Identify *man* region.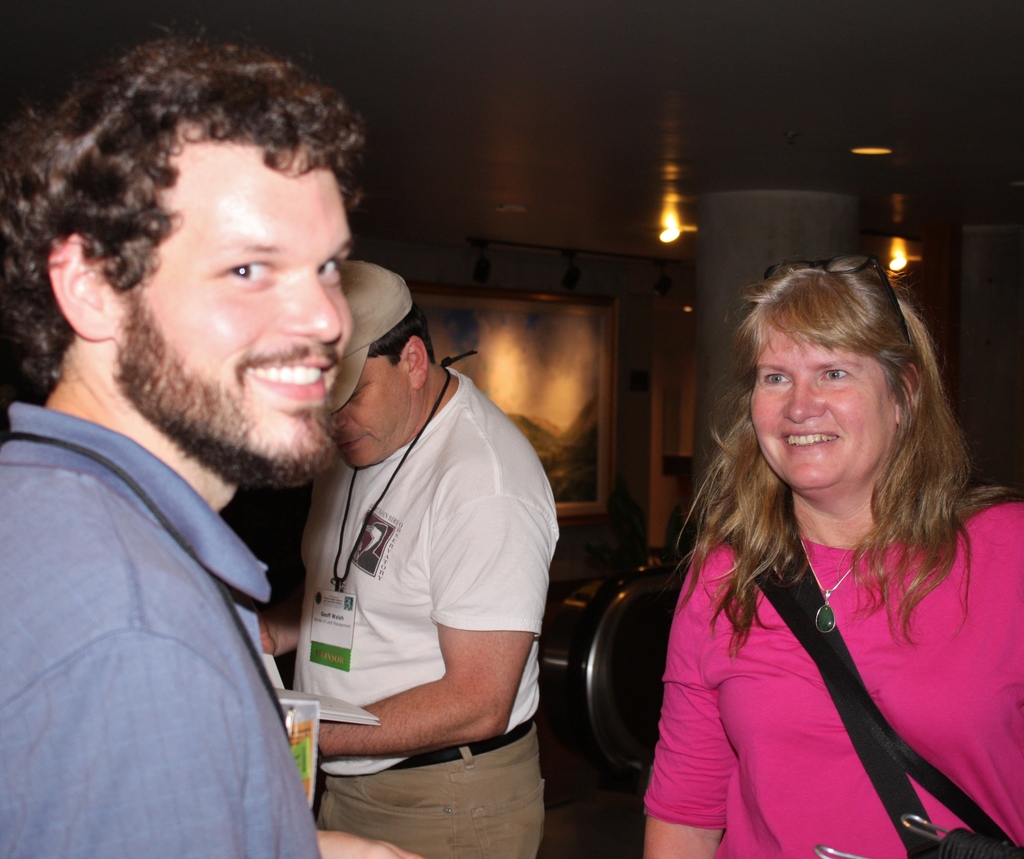
Region: <box>228,218,572,838</box>.
